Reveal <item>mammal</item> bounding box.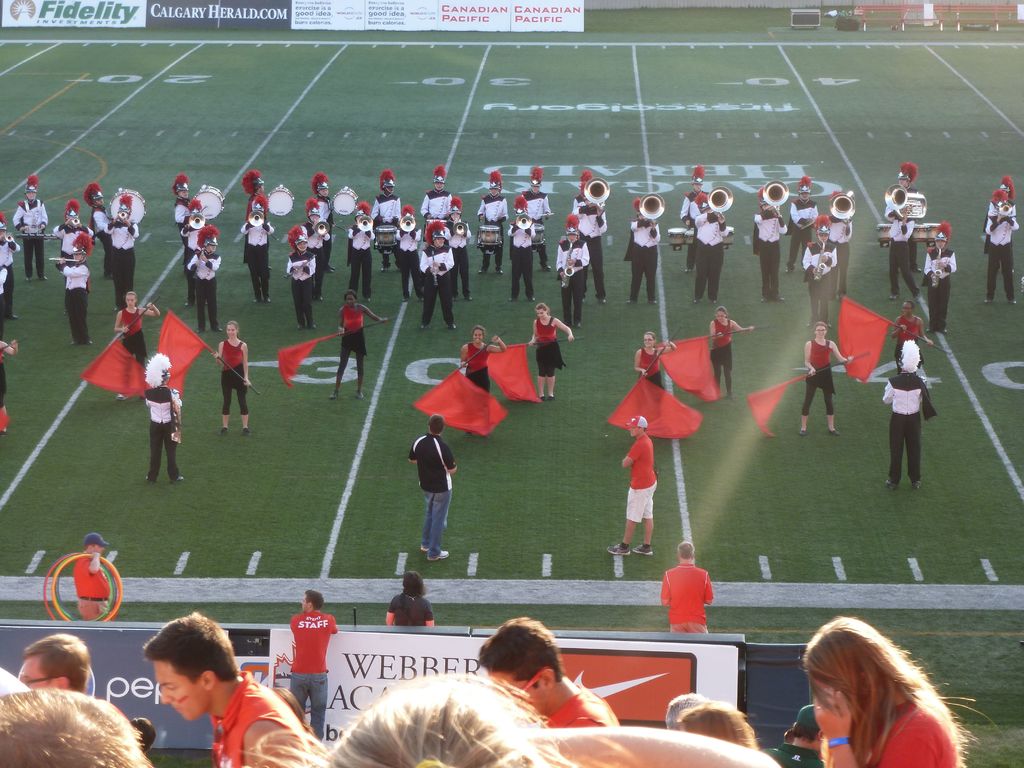
Revealed: l=382, t=572, r=435, b=628.
